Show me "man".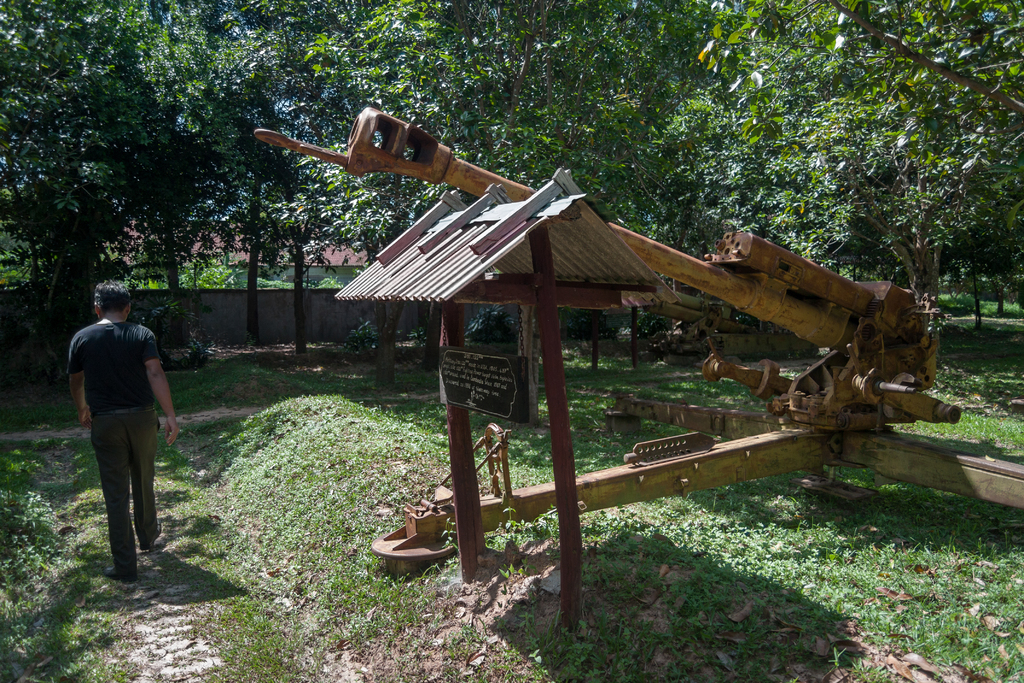
"man" is here: (left=79, top=269, right=186, bottom=579).
